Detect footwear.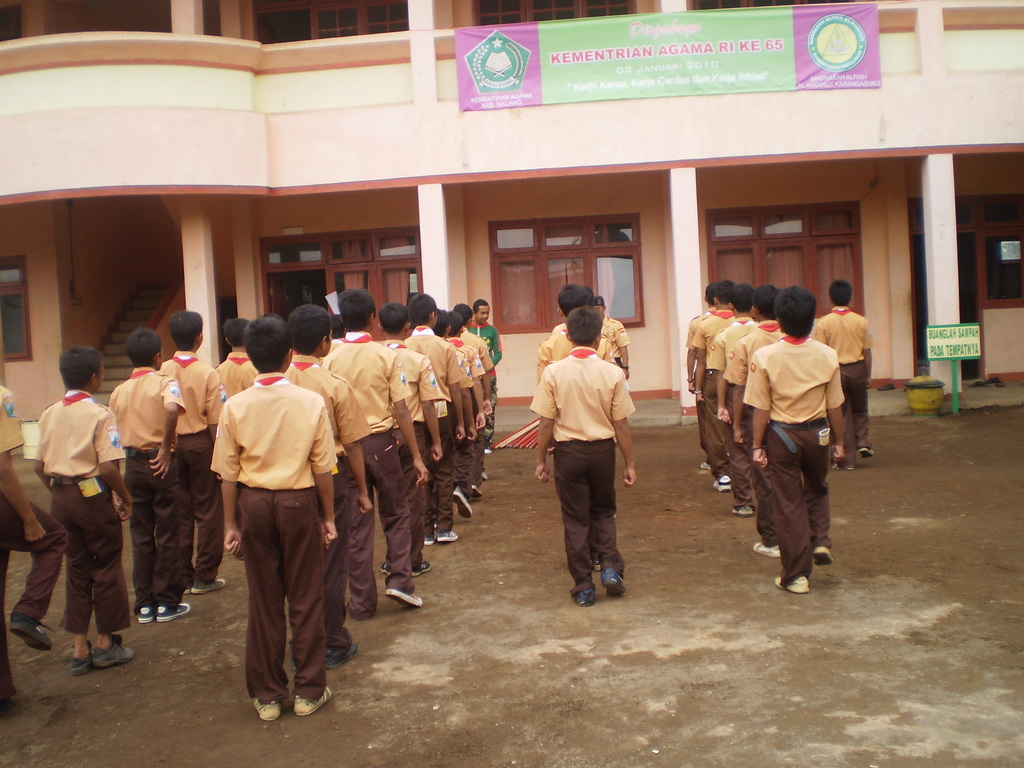
Detected at [835,461,858,470].
